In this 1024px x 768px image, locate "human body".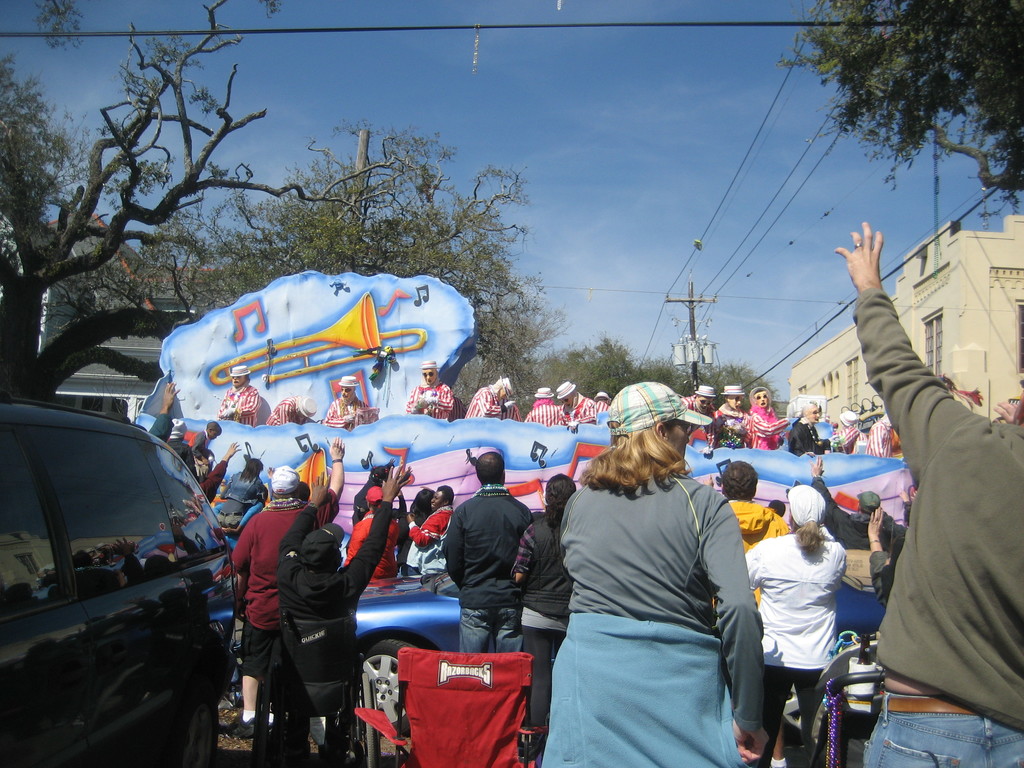
Bounding box: pyautogui.locateOnScreen(464, 378, 515, 417).
